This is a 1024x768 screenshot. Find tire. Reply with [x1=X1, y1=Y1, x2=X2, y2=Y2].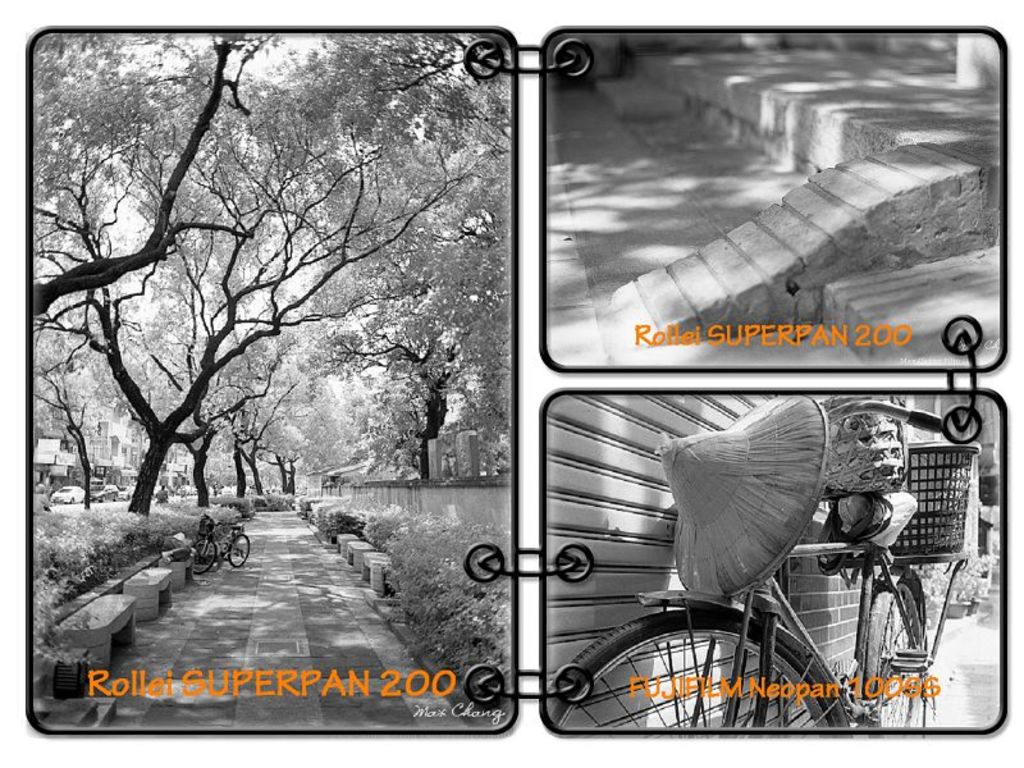
[x1=230, y1=531, x2=255, y2=571].
